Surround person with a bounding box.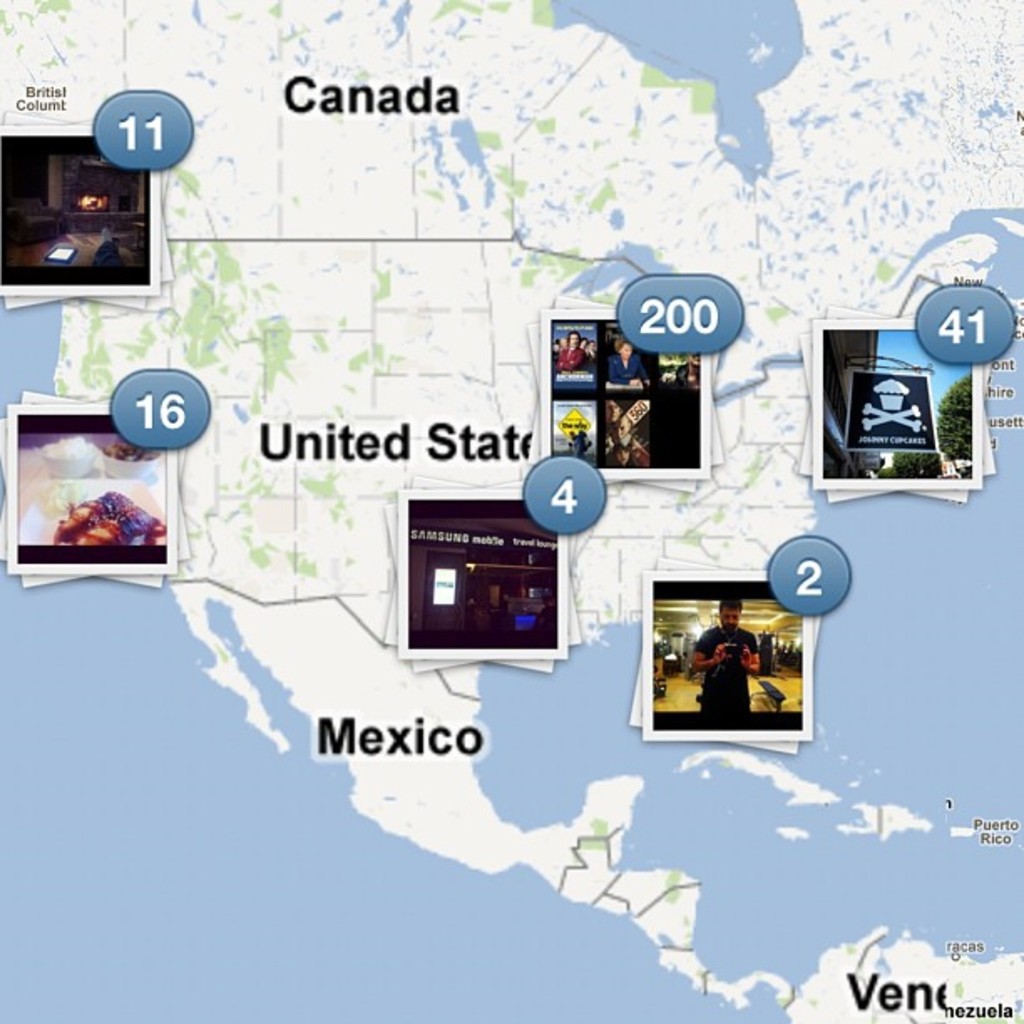
l=602, t=335, r=646, b=381.
